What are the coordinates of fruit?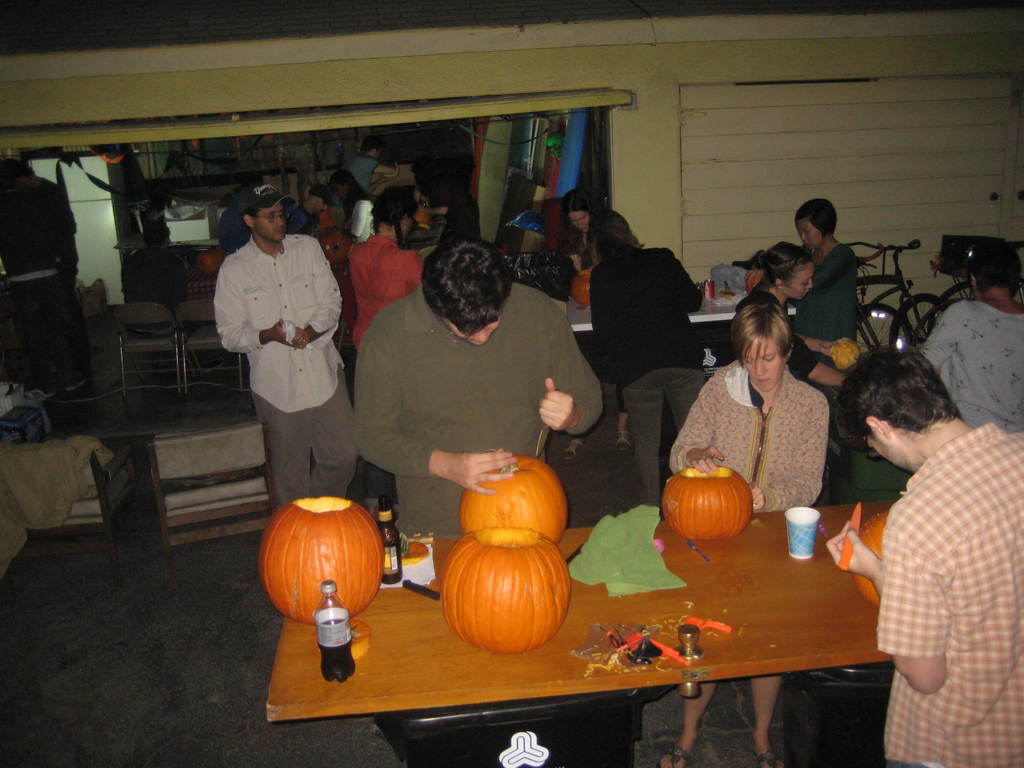
Rect(258, 494, 388, 626).
